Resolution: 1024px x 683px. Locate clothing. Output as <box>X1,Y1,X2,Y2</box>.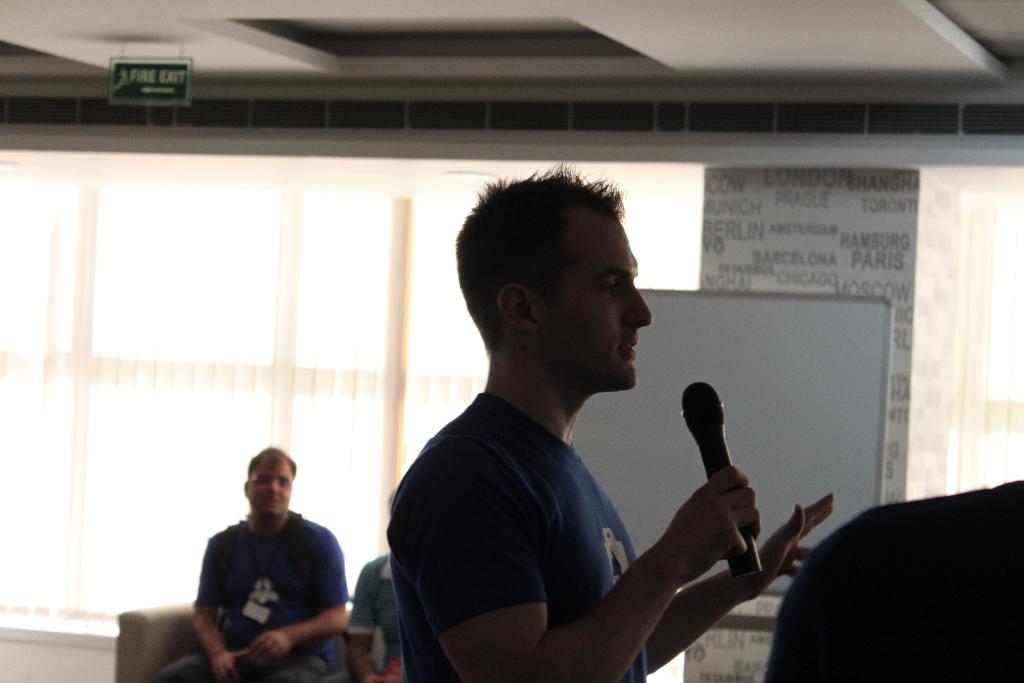
<box>150,509,348,682</box>.
